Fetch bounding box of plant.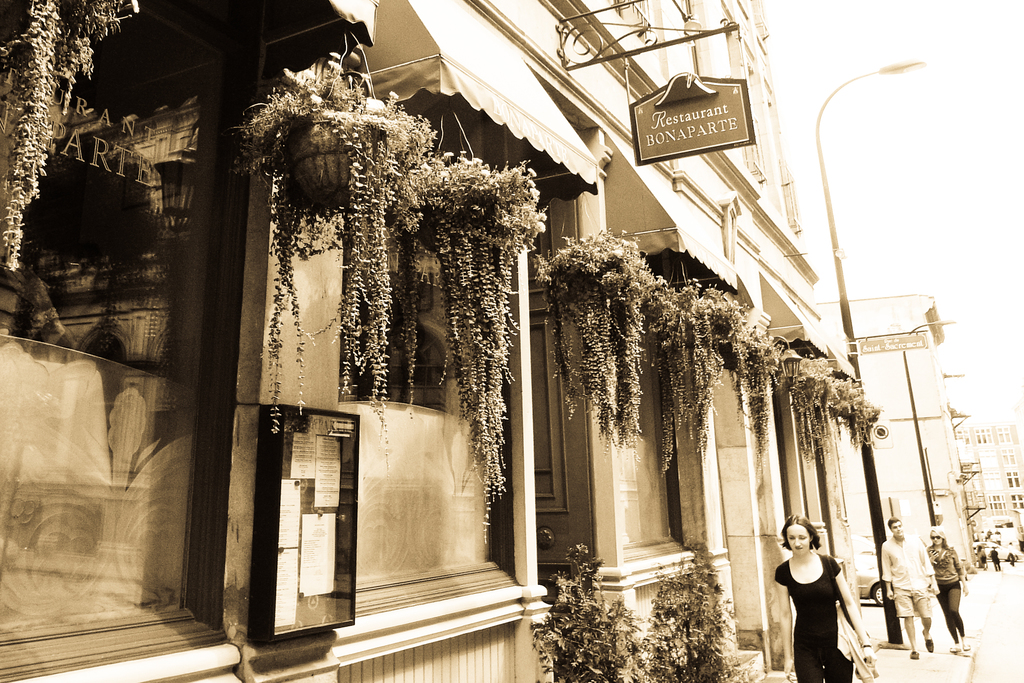
Bbox: (724,326,772,457).
